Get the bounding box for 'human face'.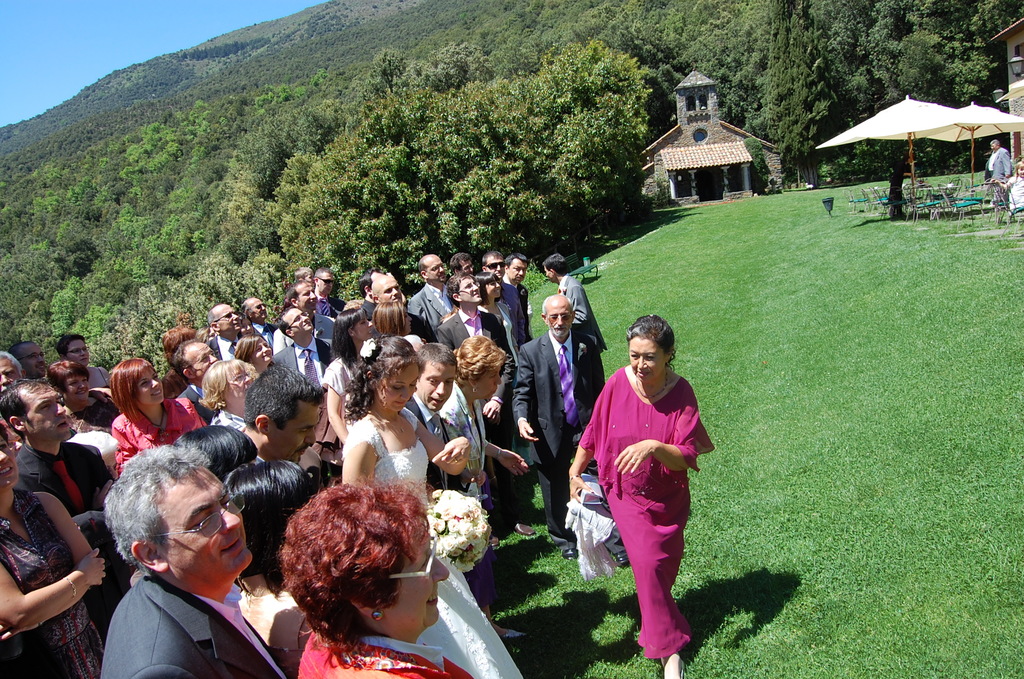
182:345:215:384.
